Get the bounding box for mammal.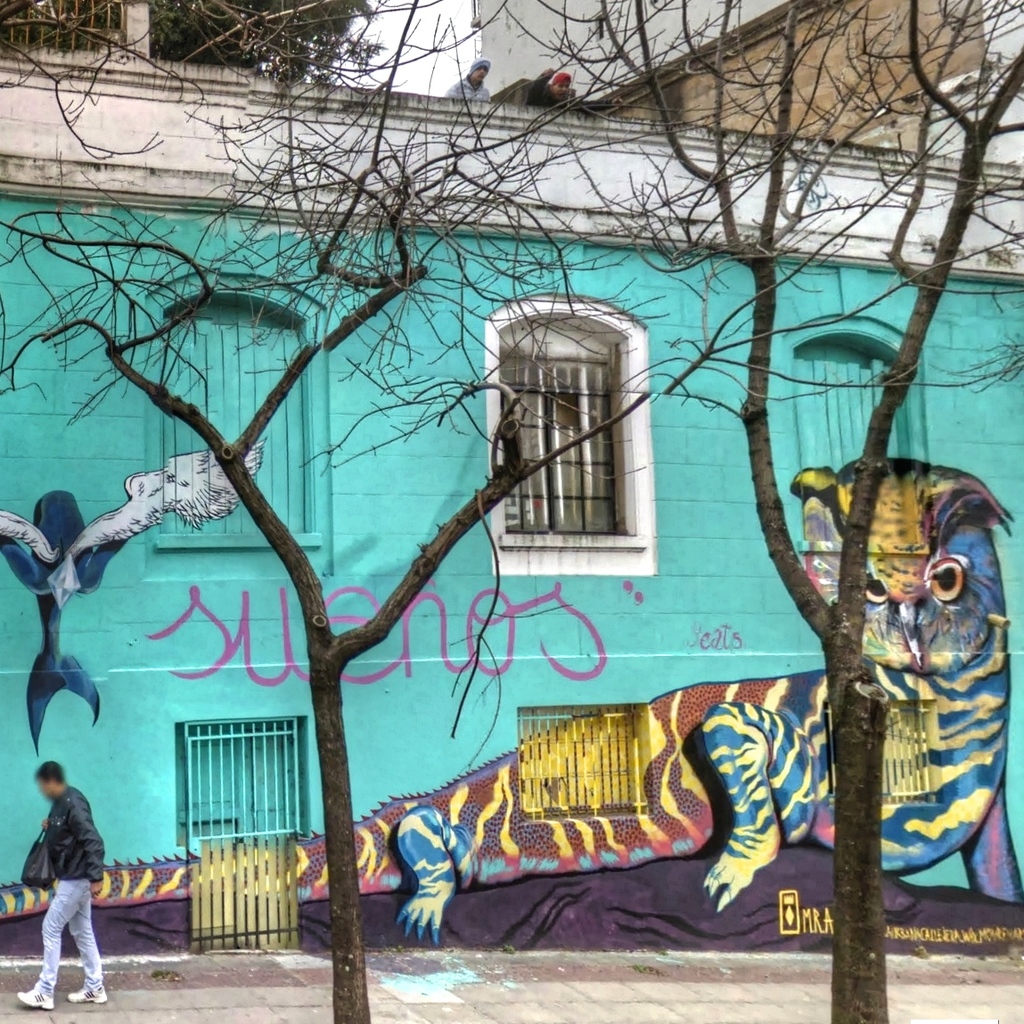
(left=4, top=780, right=94, bottom=994).
